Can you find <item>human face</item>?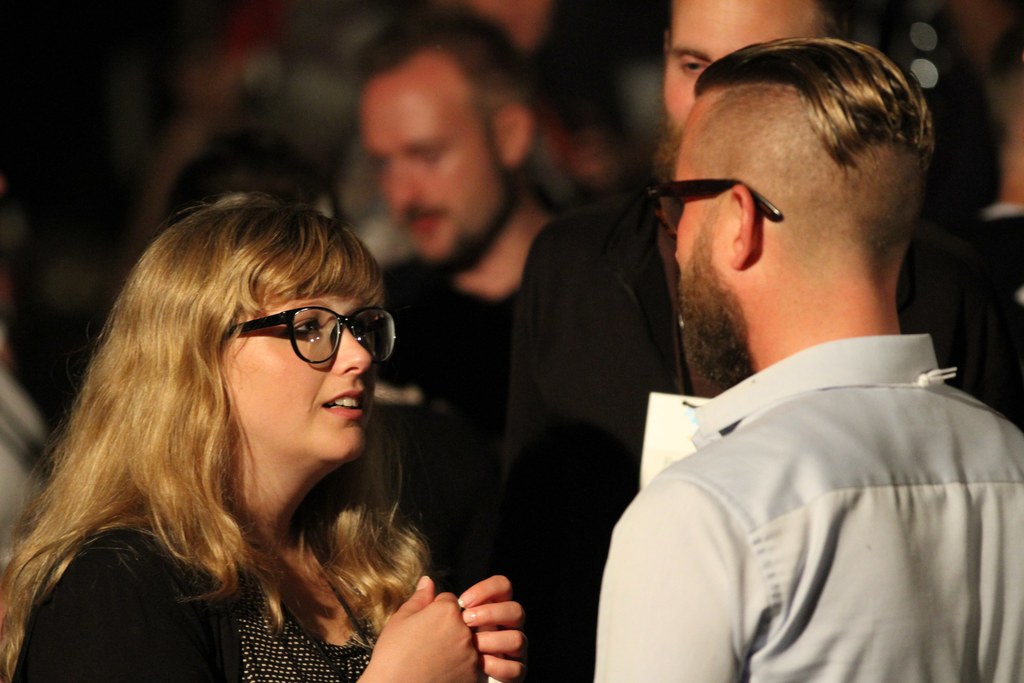
Yes, bounding box: l=671, t=95, r=726, b=372.
